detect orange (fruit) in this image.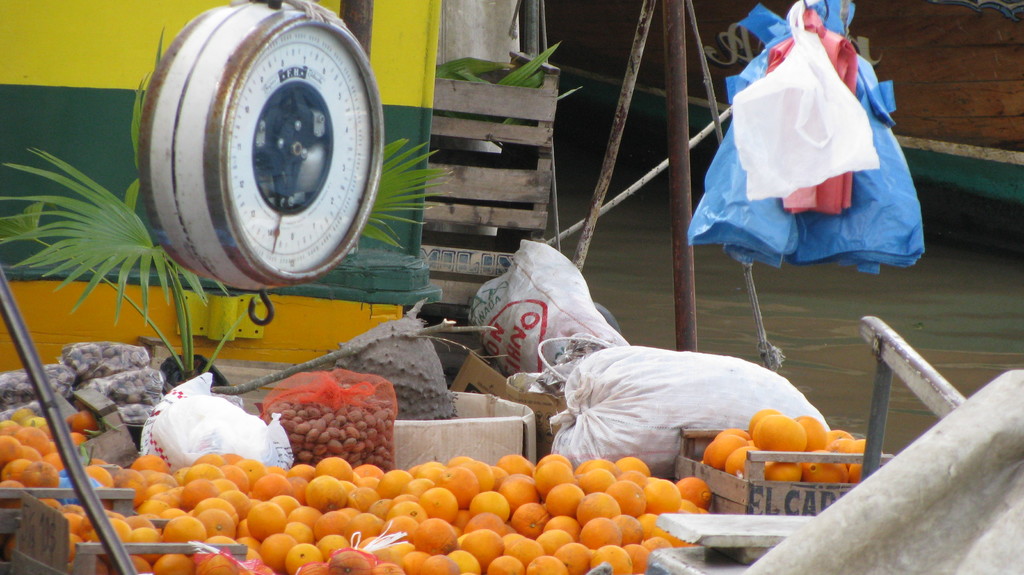
Detection: {"x1": 516, "y1": 501, "x2": 548, "y2": 534}.
